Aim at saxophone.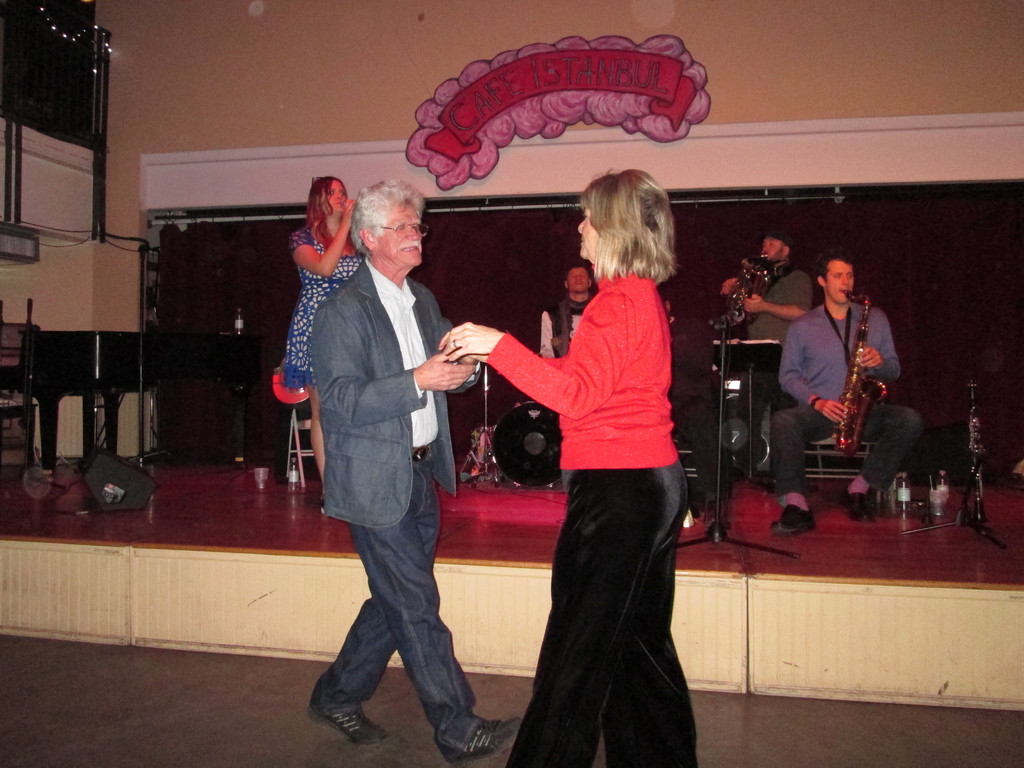
Aimed at region(829, 284, 891, 459).
